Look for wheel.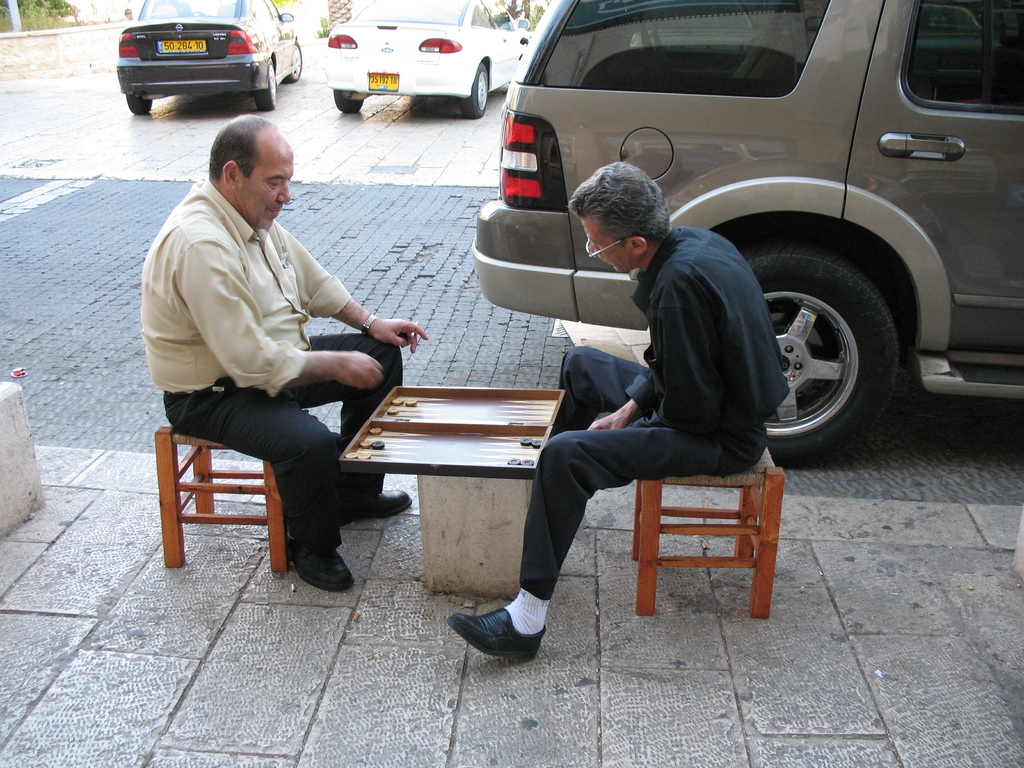
Found: Rect(460, 64, 488, 117).
